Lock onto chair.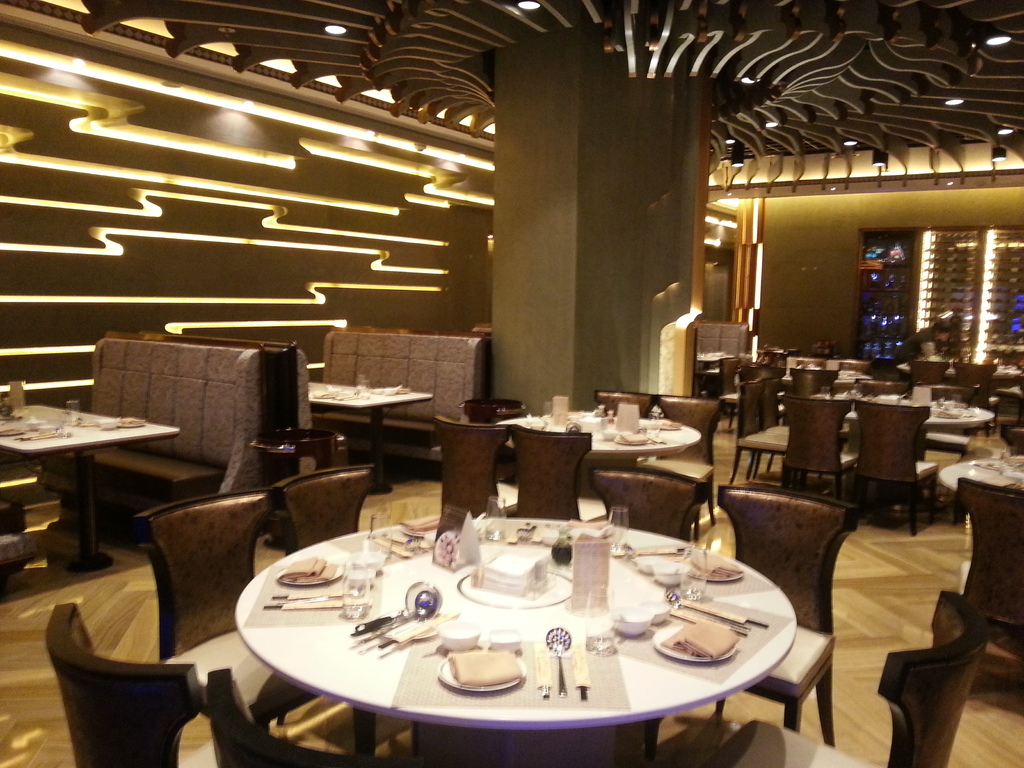
Locked: <box>954,477,1023,704</box>.
